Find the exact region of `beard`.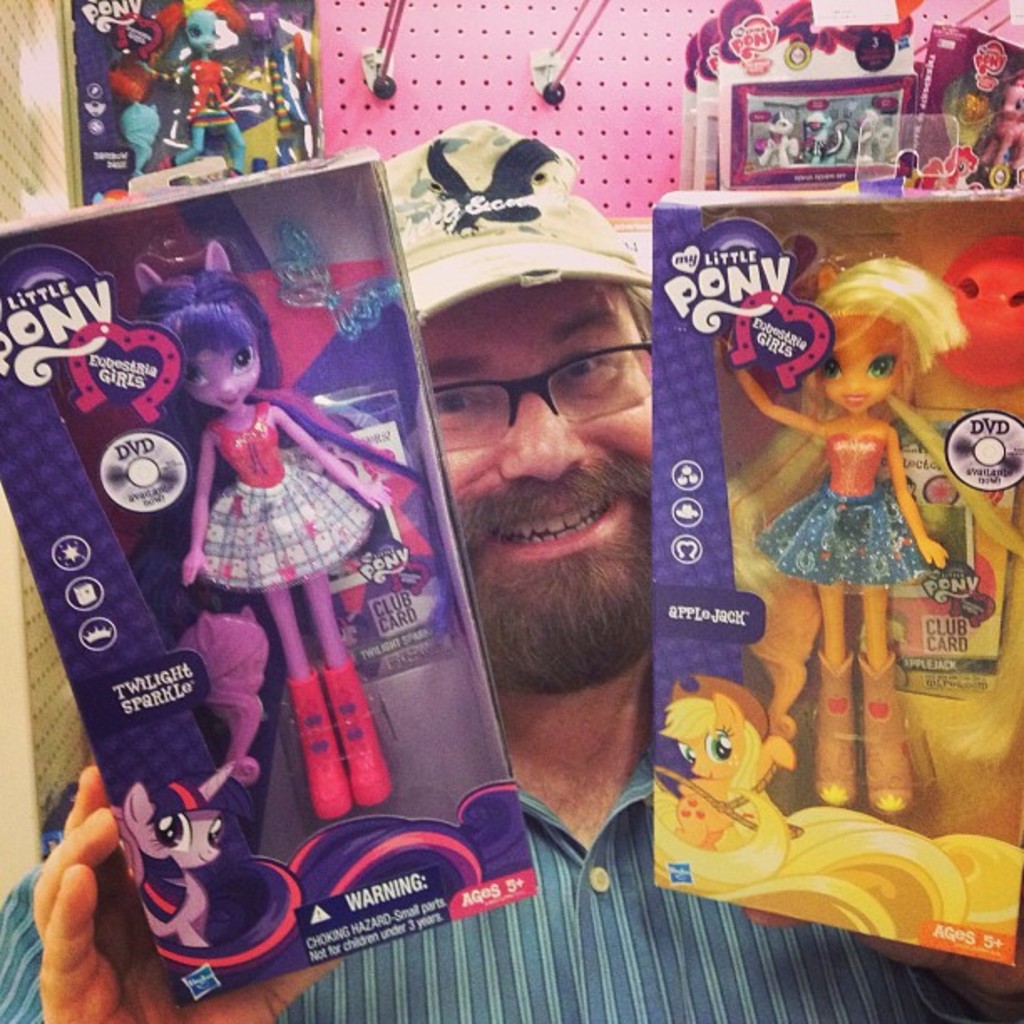
Exact region: left=470, top=489, right=656, bottom=698.
